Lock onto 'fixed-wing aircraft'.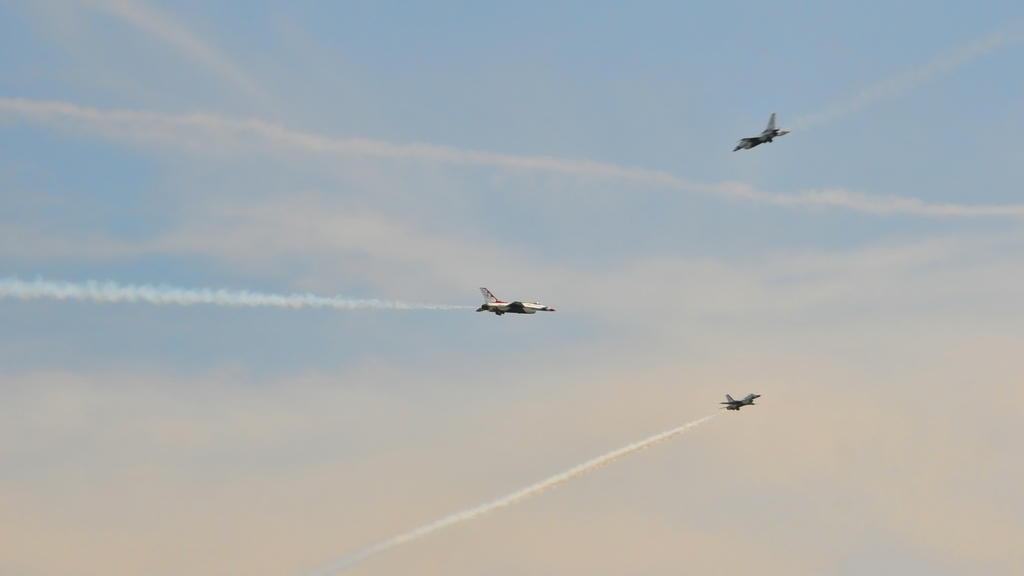
Locked: x1=729 y1=111 x2=792 y2=155.
